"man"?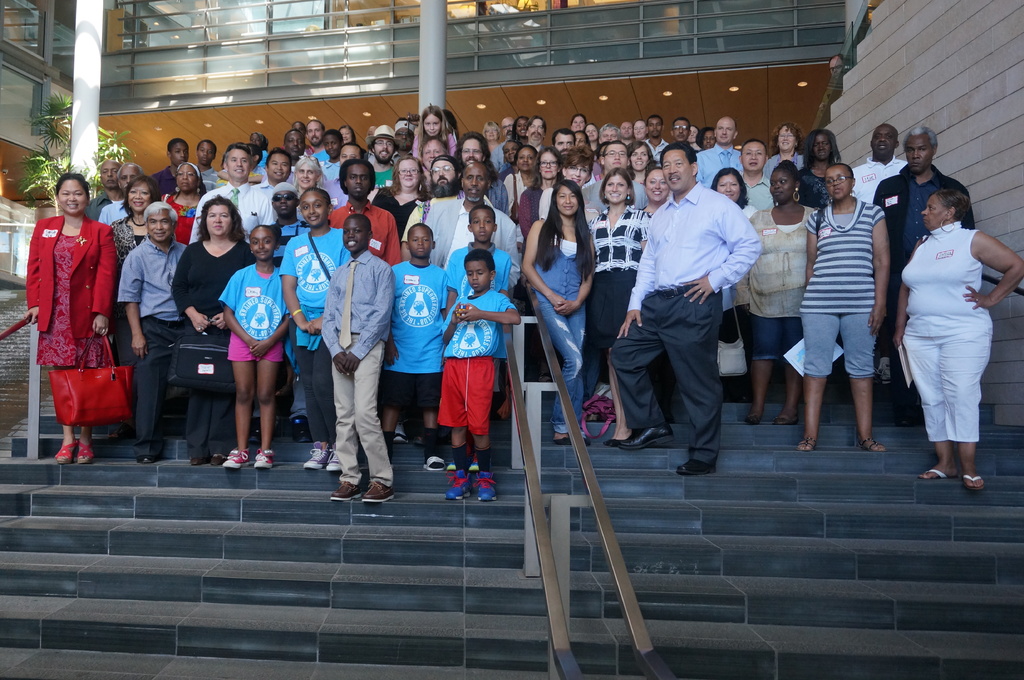
(500,148,540,209)
